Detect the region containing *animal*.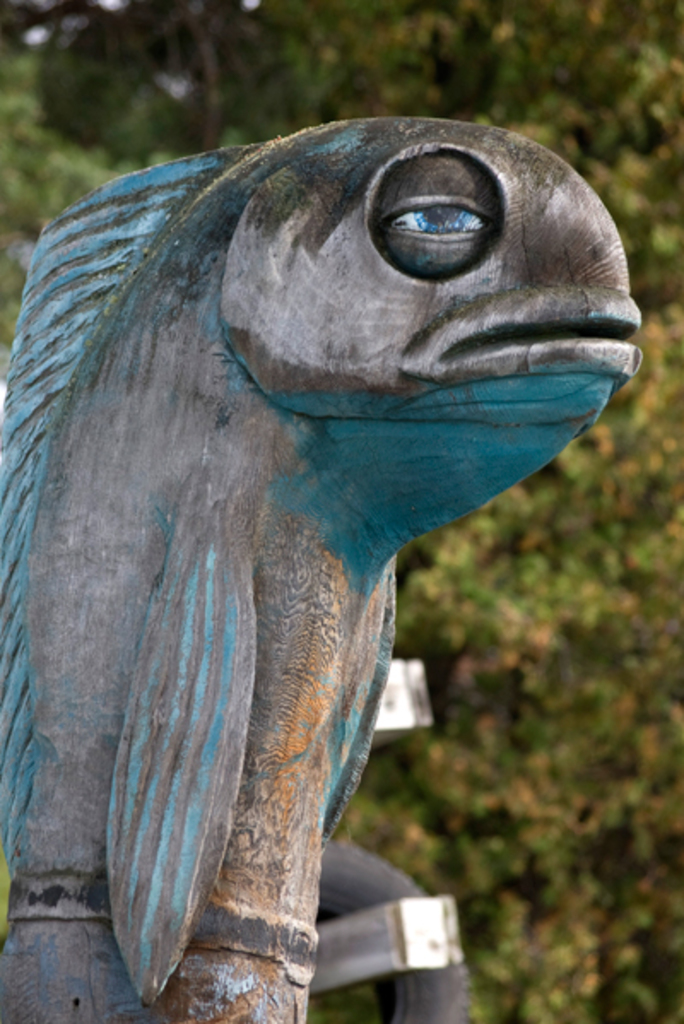
BBox(0, 118, 641, 1022).
